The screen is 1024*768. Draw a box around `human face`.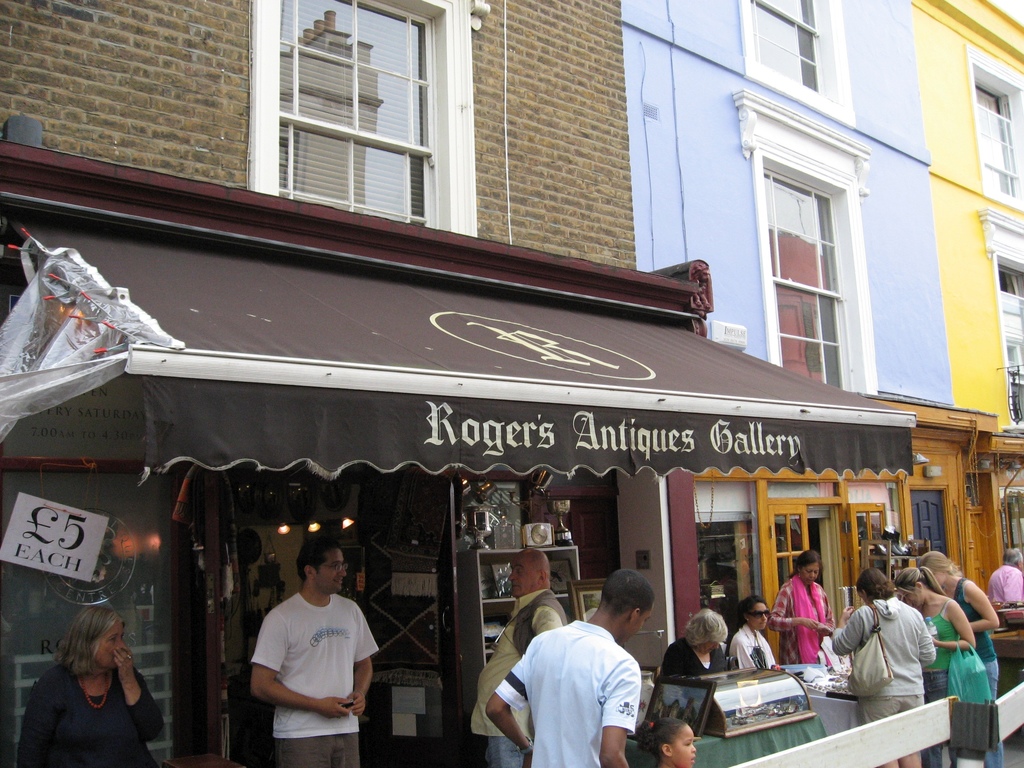
select_region(803, 564, 819, 588).
